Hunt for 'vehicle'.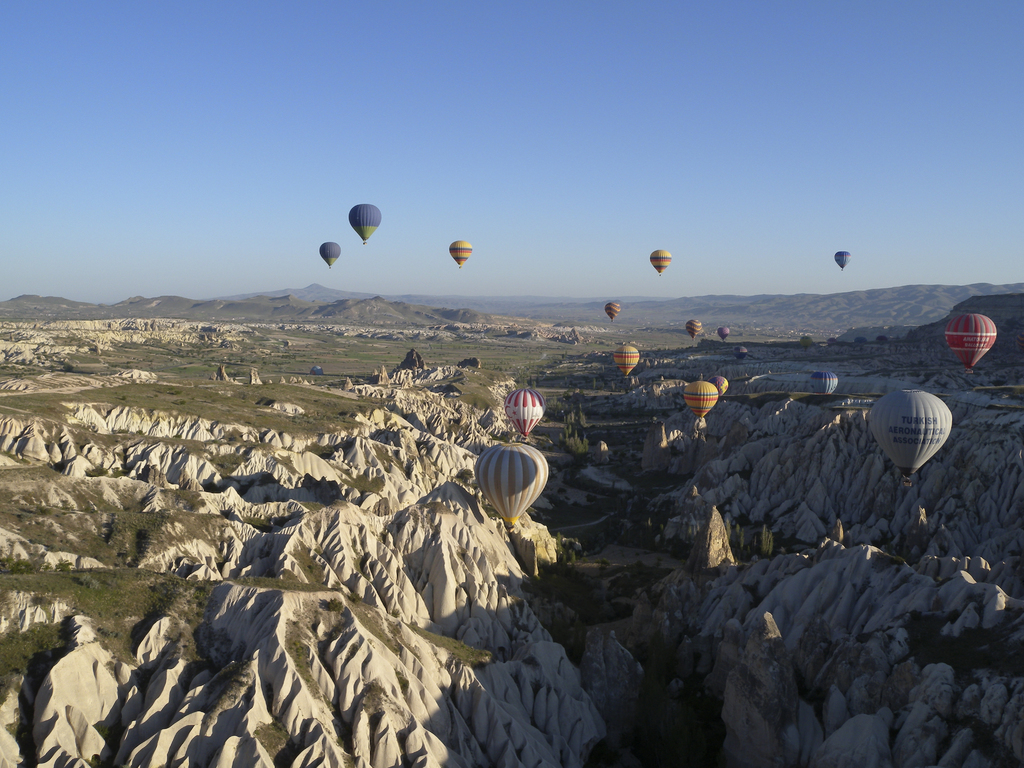
Hunted down at 609 343 642 378.
